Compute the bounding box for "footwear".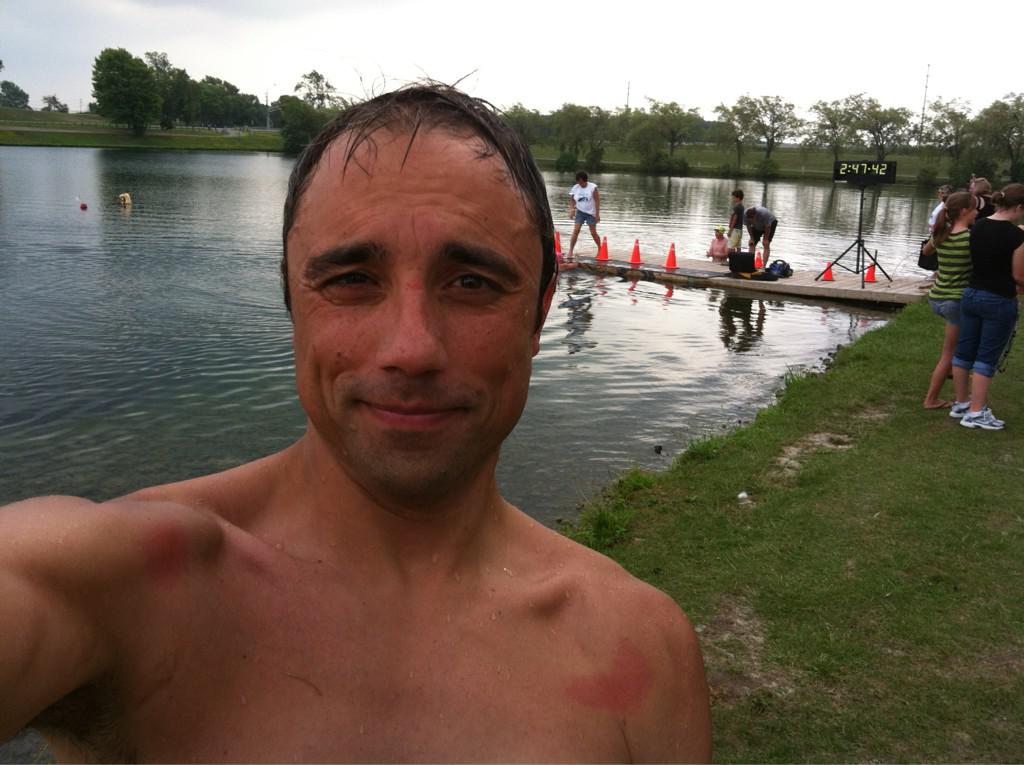
rect(950, 400, 975, 419).
